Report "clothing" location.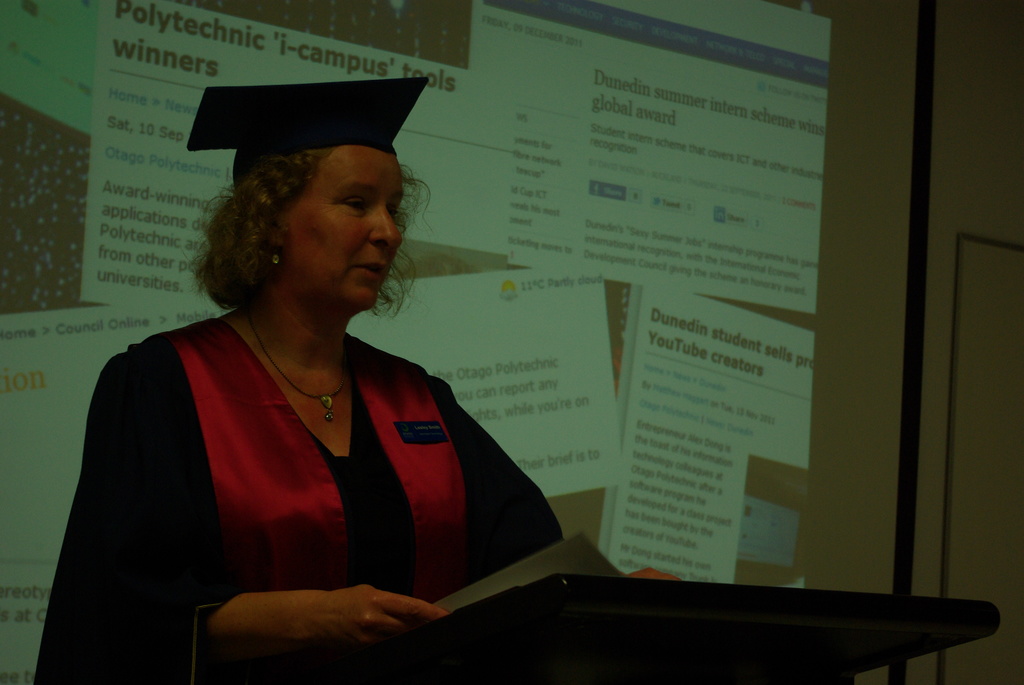
Report: l=69, t=283, r=551, b=656.
